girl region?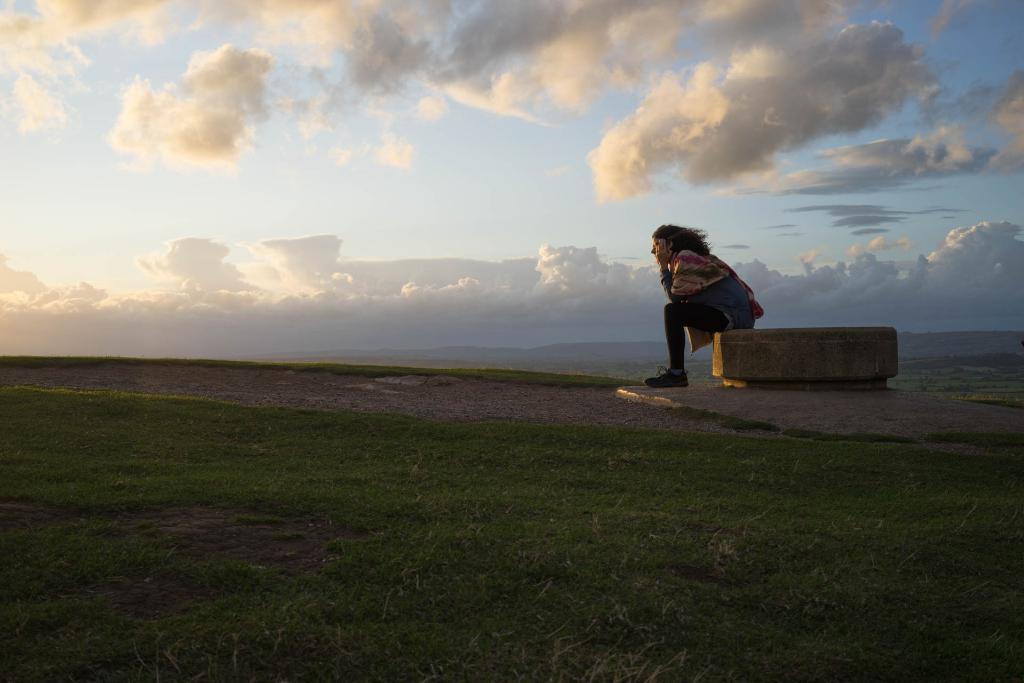
l=643, t=222, r=762, b=386
